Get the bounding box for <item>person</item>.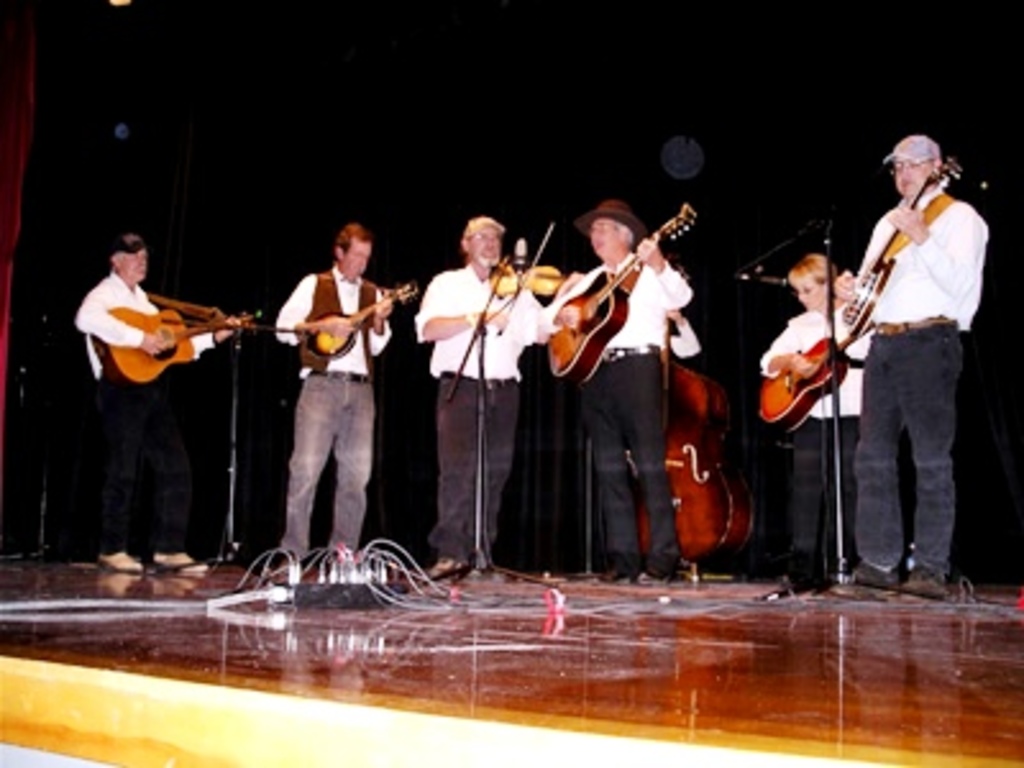
region(415, 210, 579, 576).
